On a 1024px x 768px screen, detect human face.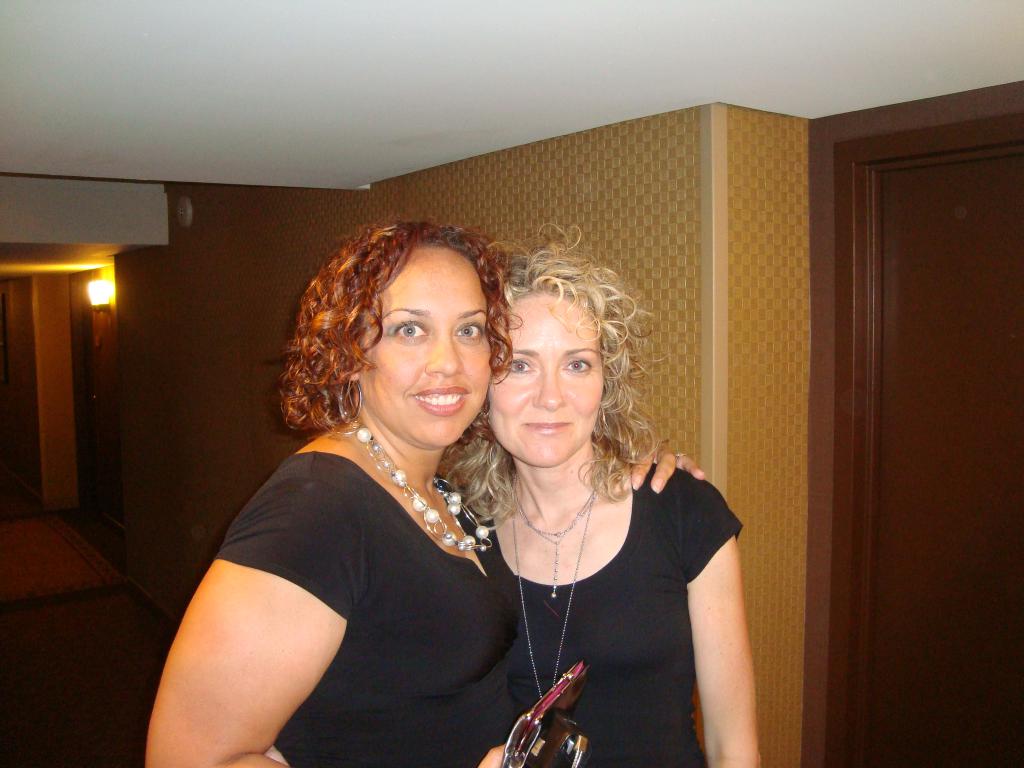
x1=358 y1=250 x2=491 y2=445.
